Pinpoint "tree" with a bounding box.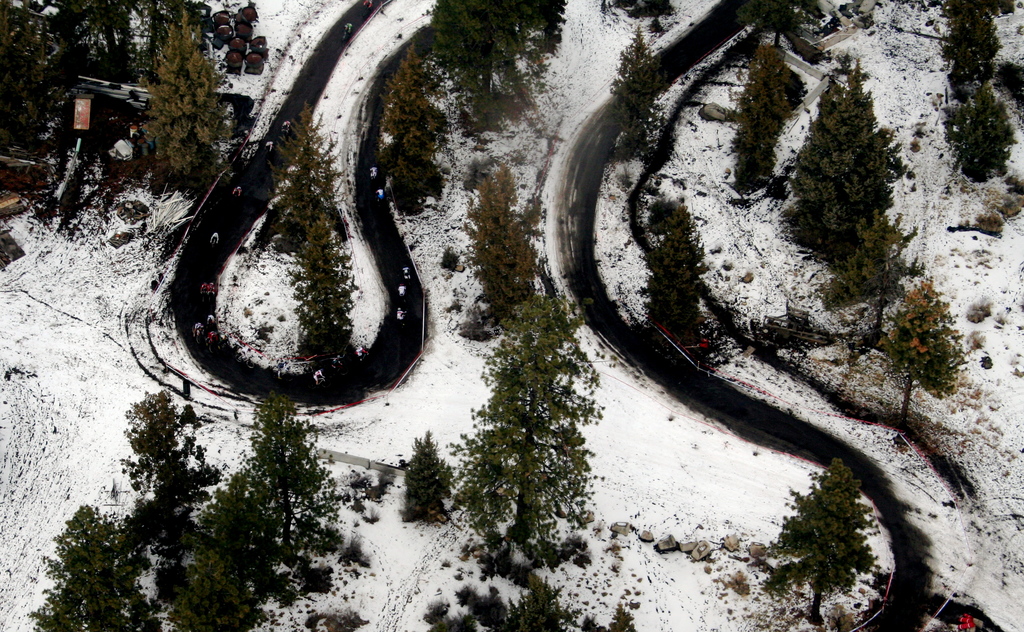
BBox(459, 159, 554, 321).
